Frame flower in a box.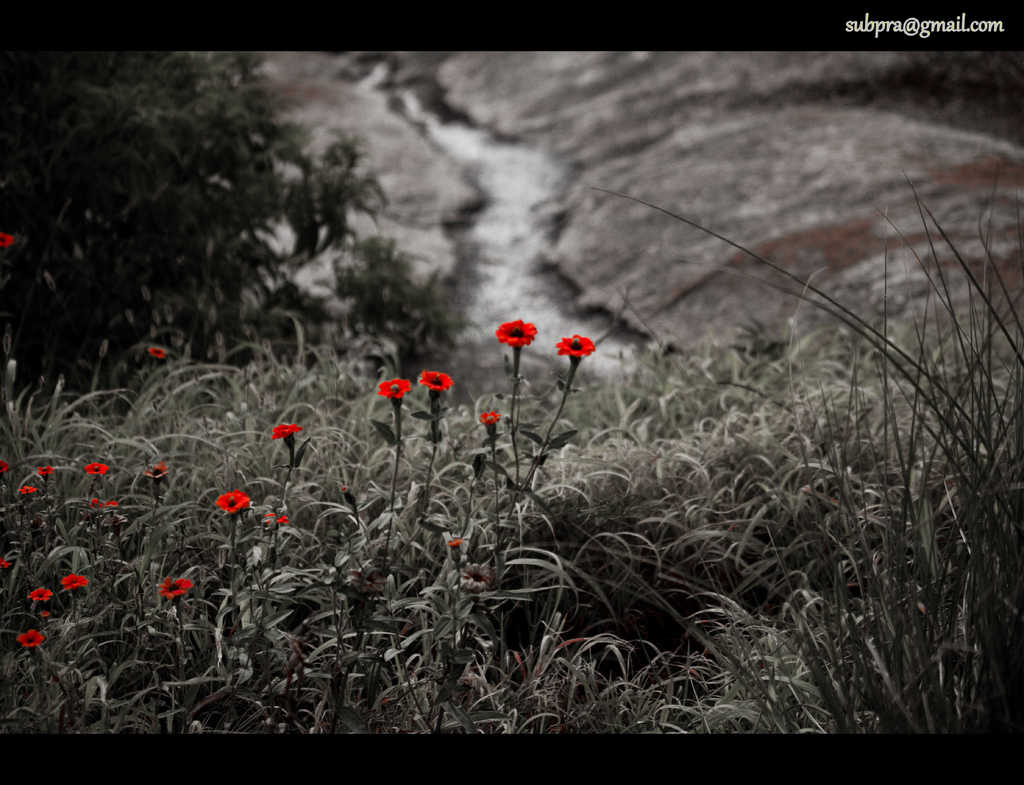
{"left": 60, "top": 576, "right": 88, "bottom": 594}.
